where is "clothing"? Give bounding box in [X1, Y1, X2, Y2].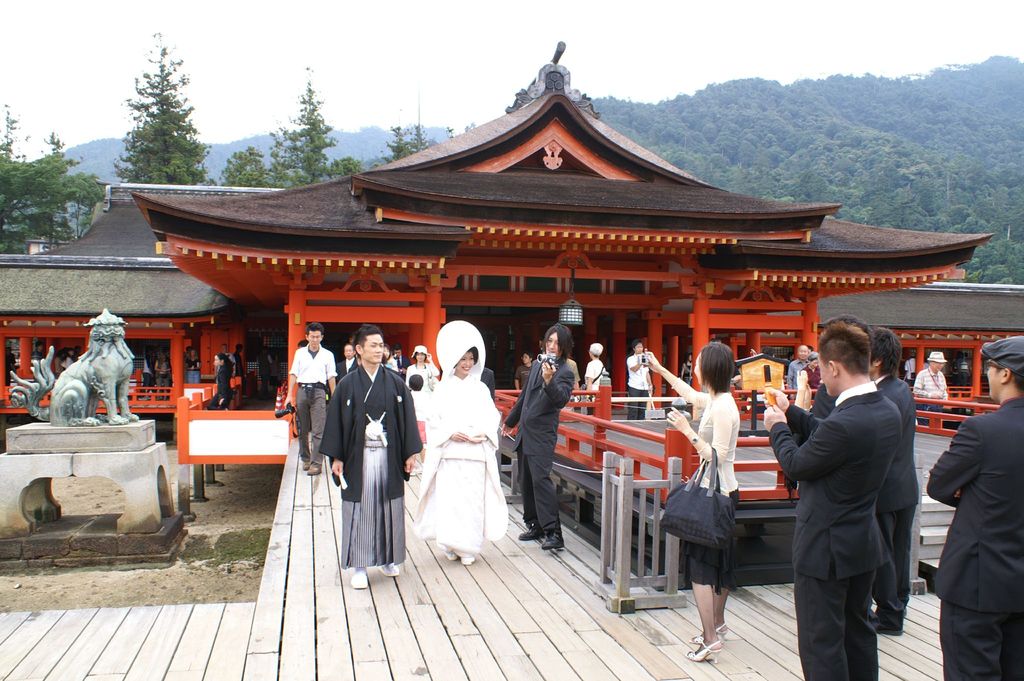
[908, 364, 947, 397].
